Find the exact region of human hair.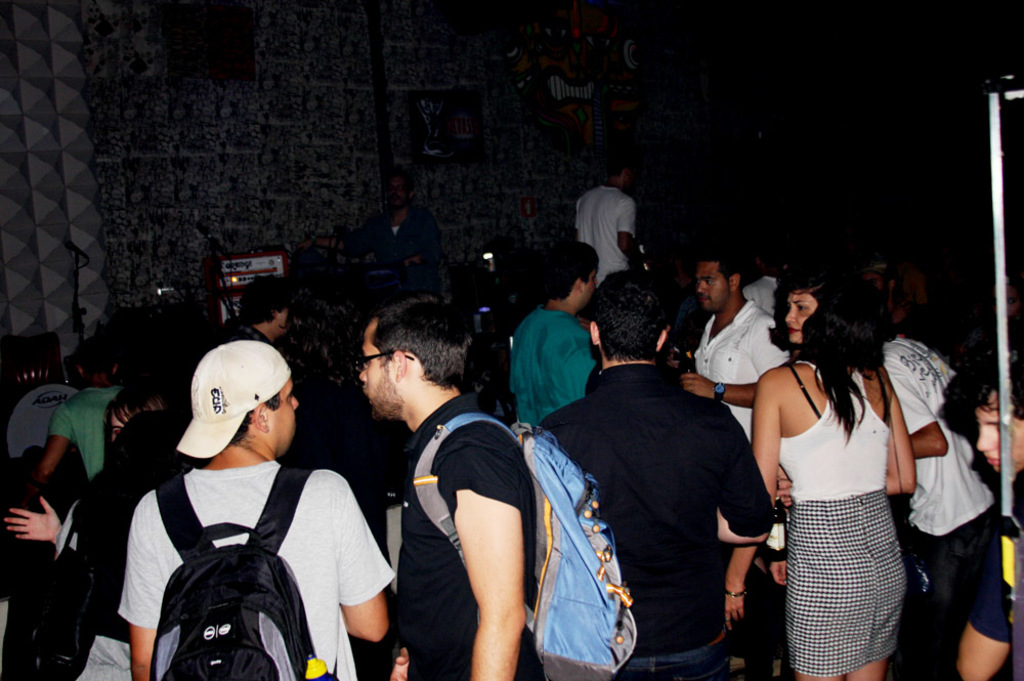
Exact region: locate(943, 359, 1017, 428).
